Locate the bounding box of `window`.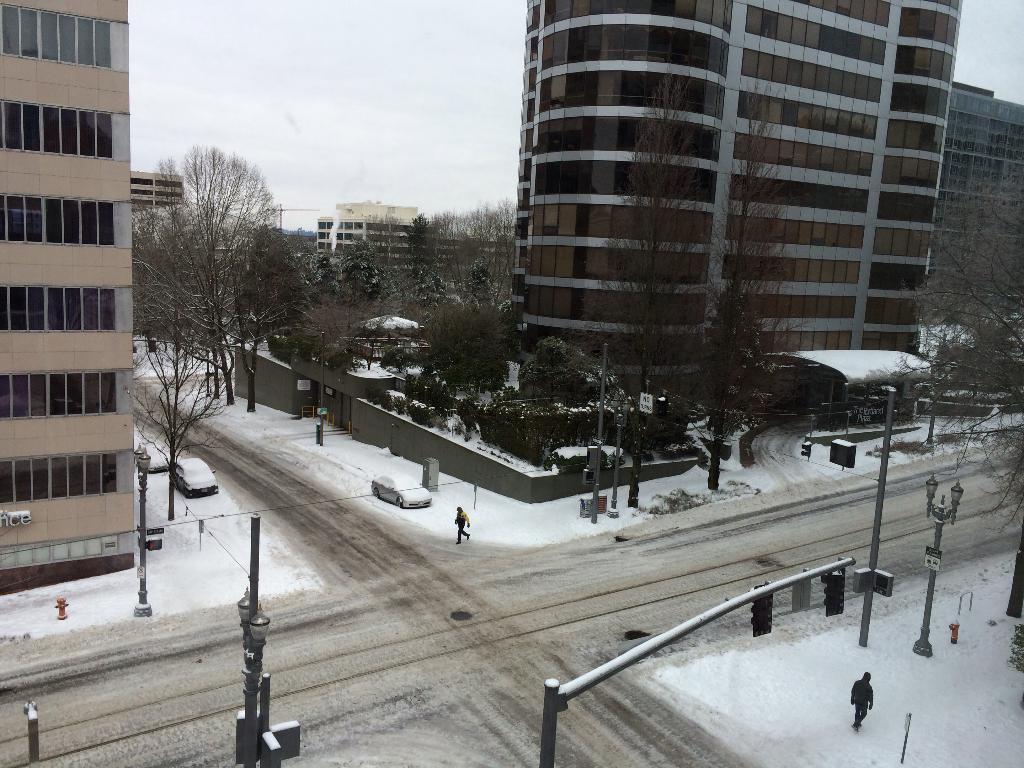
Bounding box: detection(0, 373, 117, 415).
